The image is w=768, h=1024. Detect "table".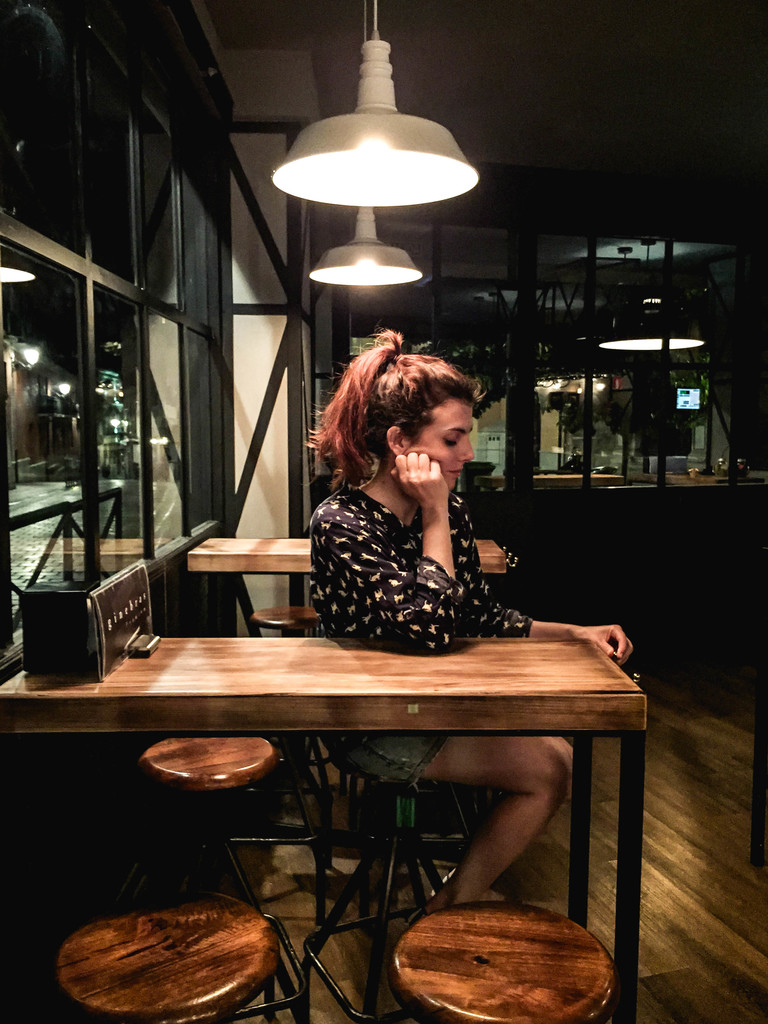
Detection: 188, 526, 512, 633.
